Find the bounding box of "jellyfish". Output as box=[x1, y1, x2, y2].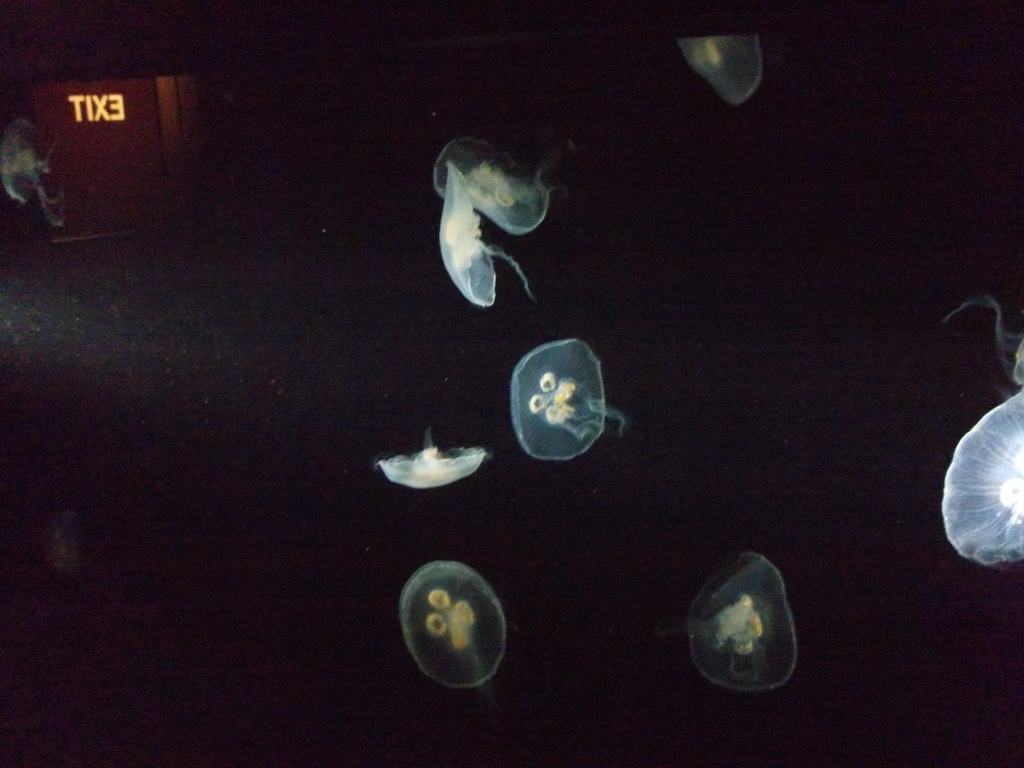
box=[433, 161, 530, 312].
